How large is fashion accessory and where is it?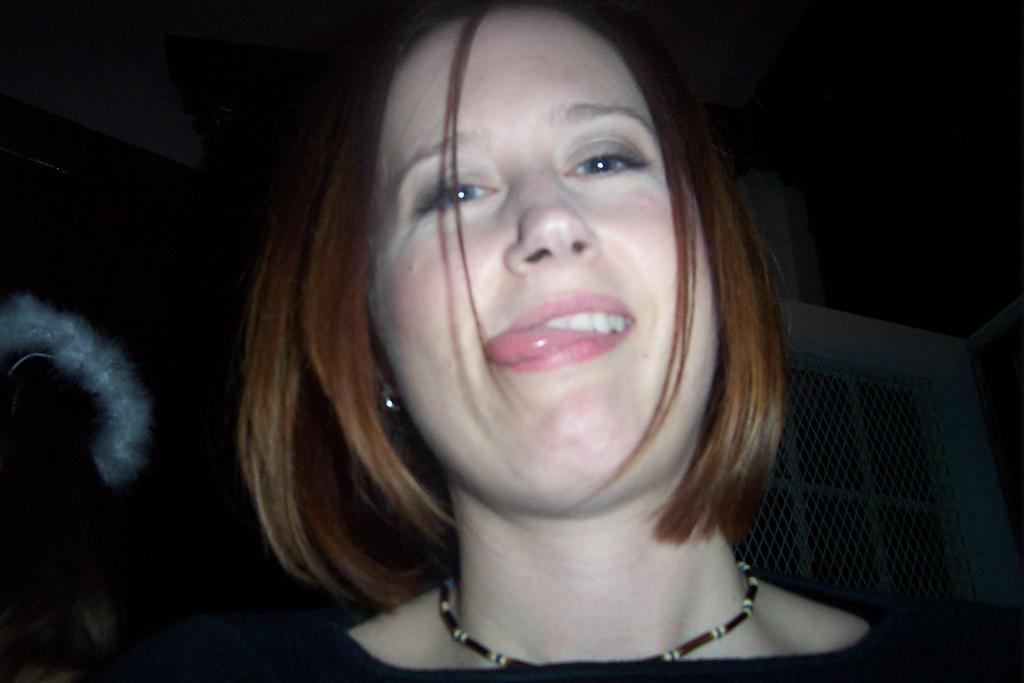
Bounding box: x1=434 y1=550 x2=762 y2=666.
